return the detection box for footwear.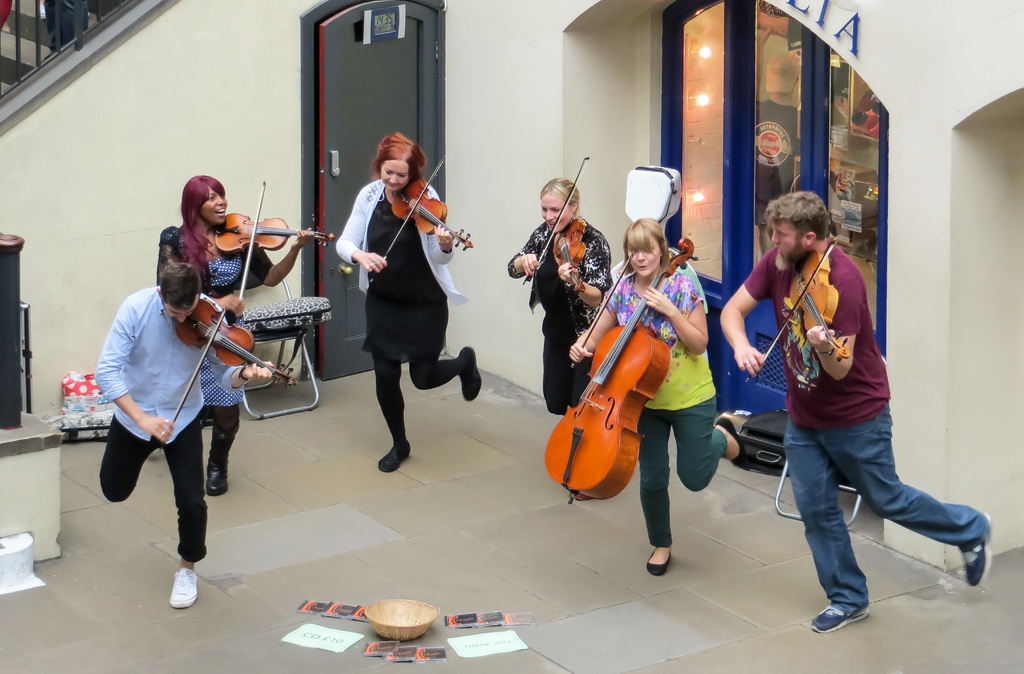
bbox=[808, 606, 870, 634].
